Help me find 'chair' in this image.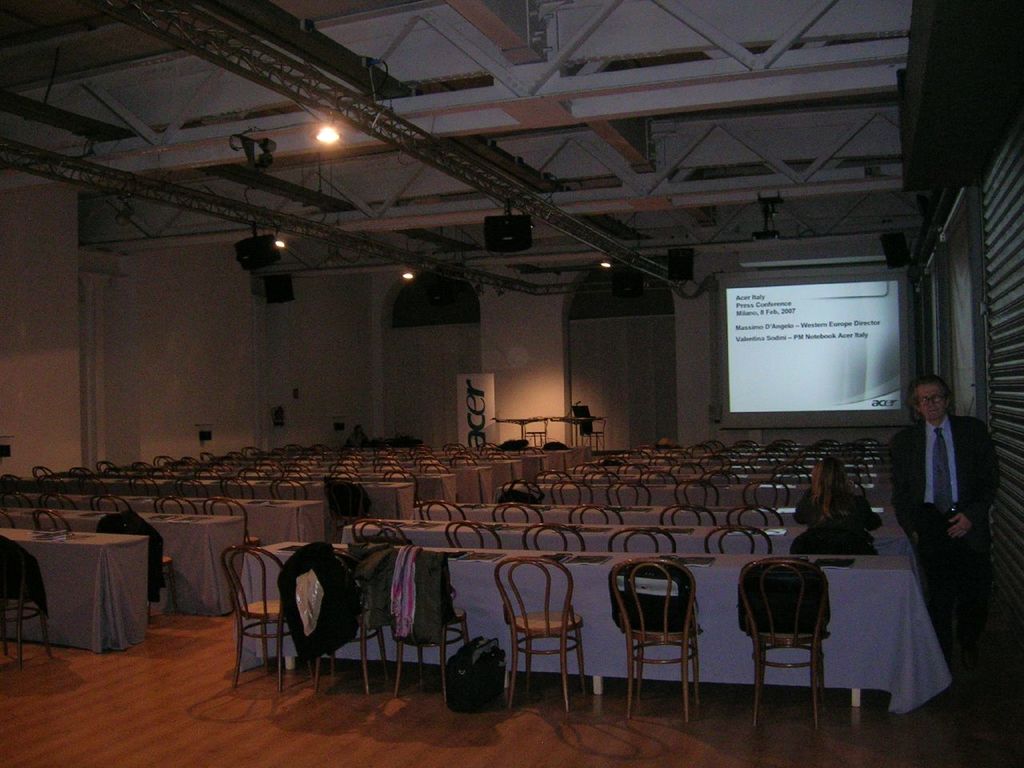
Found it: l=605, t=529, r=675, b=555.
